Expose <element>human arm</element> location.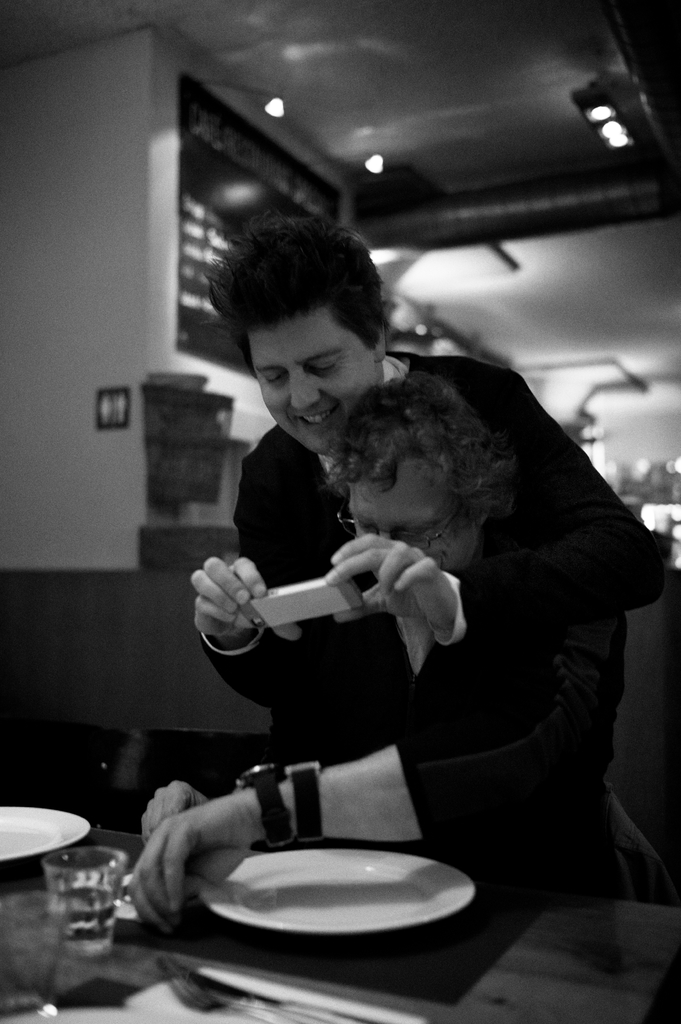
Exposed at select_region(330, 344, 680, 671).
